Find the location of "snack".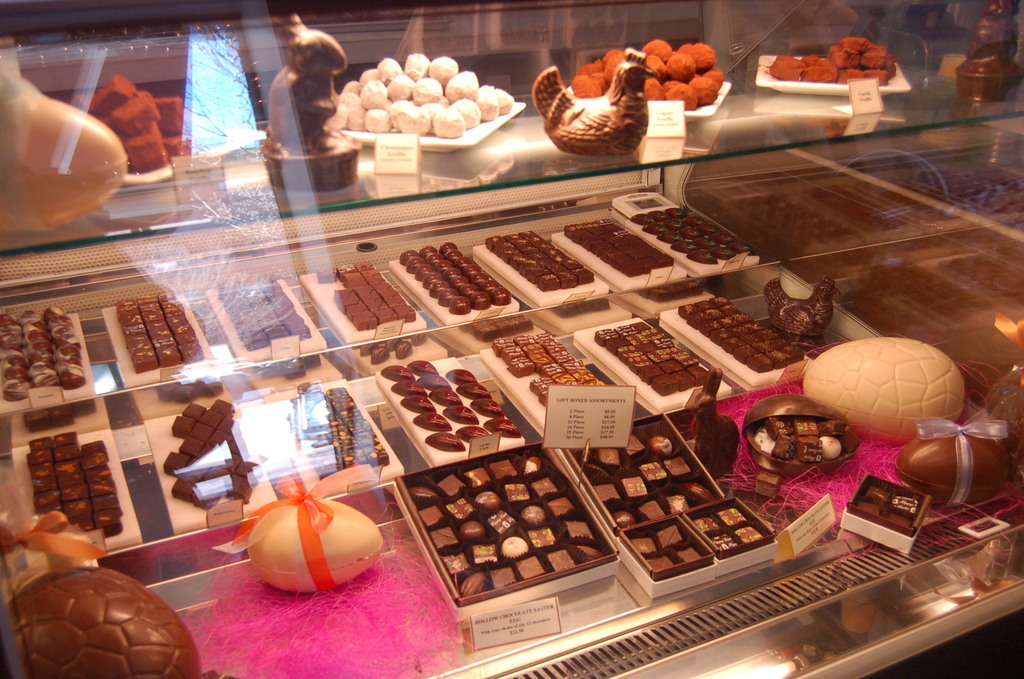
Location: Rect(564, 521, 593, 538).
